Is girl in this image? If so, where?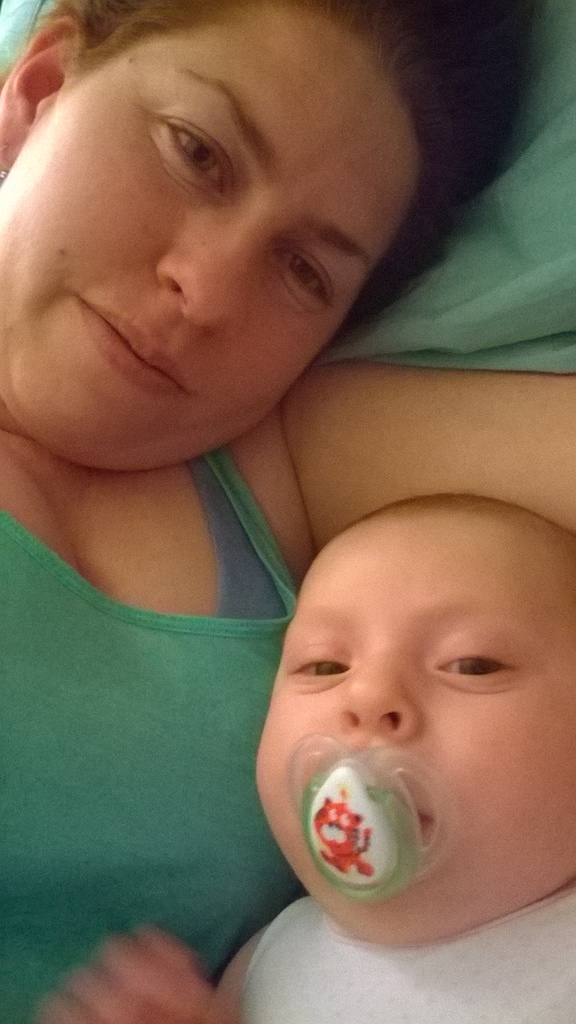
Yes, at crop(0, 0, 575, 1023).
